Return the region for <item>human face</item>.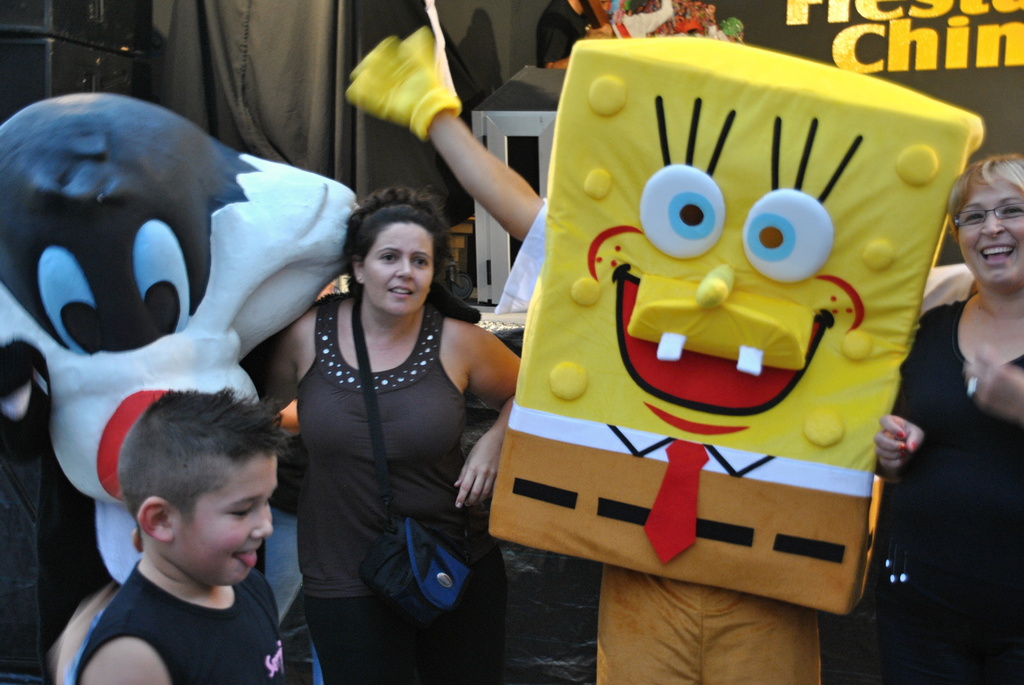
{"left": 366, "top": 226, "right": 435, "bottom": 313}.
